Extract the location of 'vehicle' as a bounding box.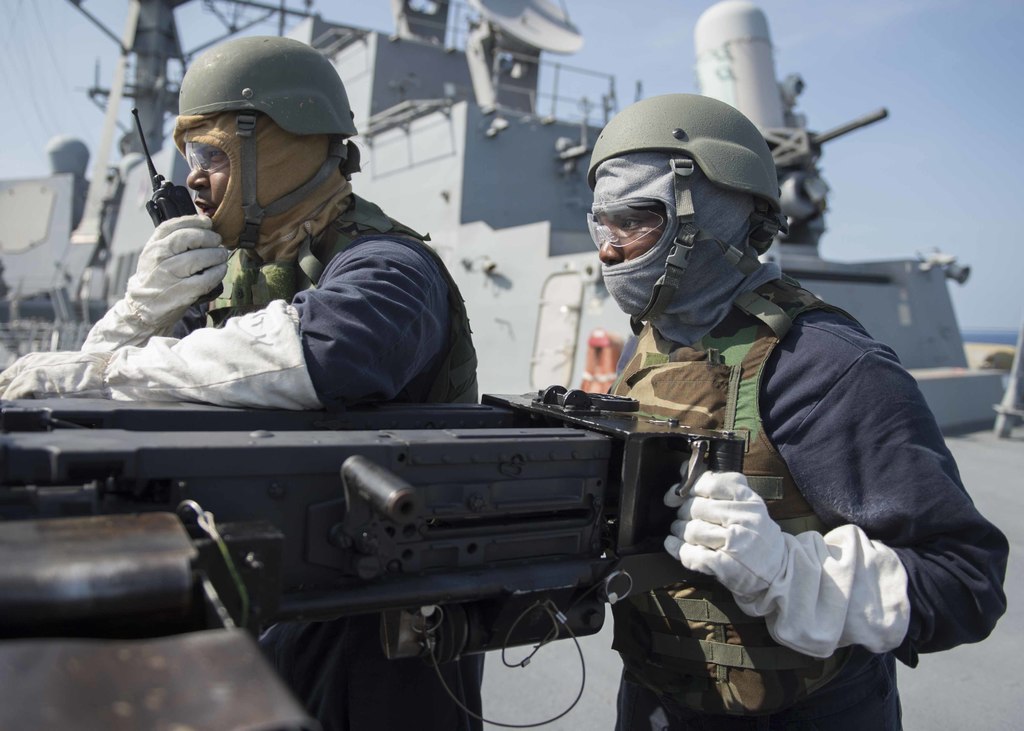
0, 0, 1023, 452.
